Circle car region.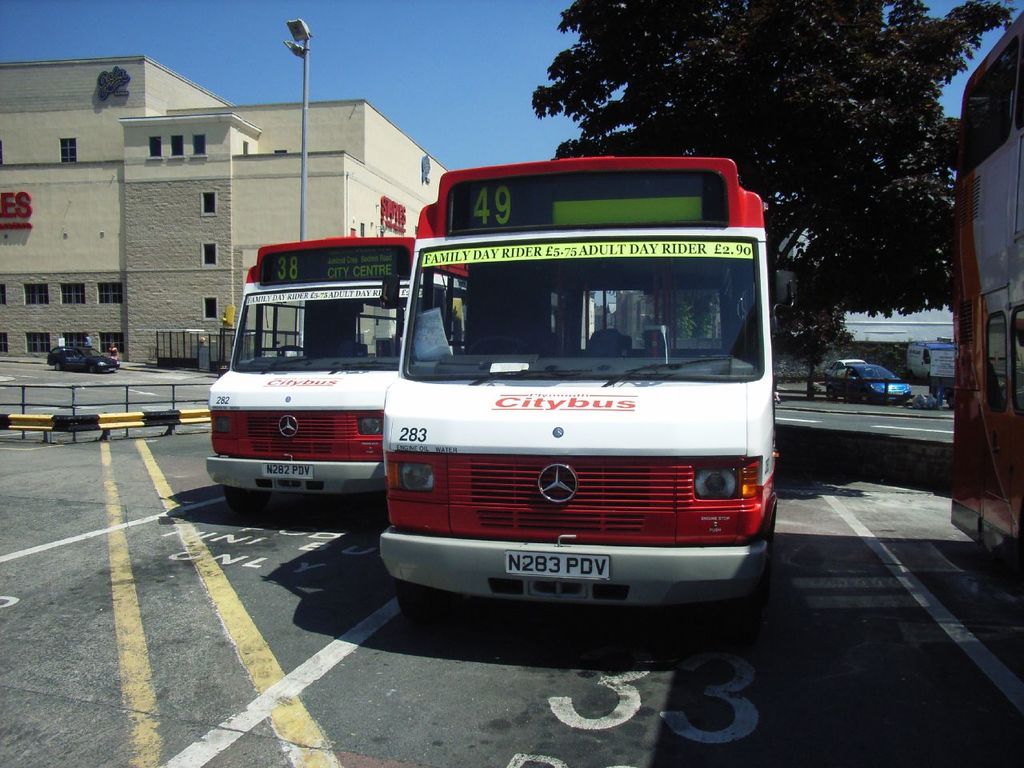
Region: detection(822, 351, 909, 406).
